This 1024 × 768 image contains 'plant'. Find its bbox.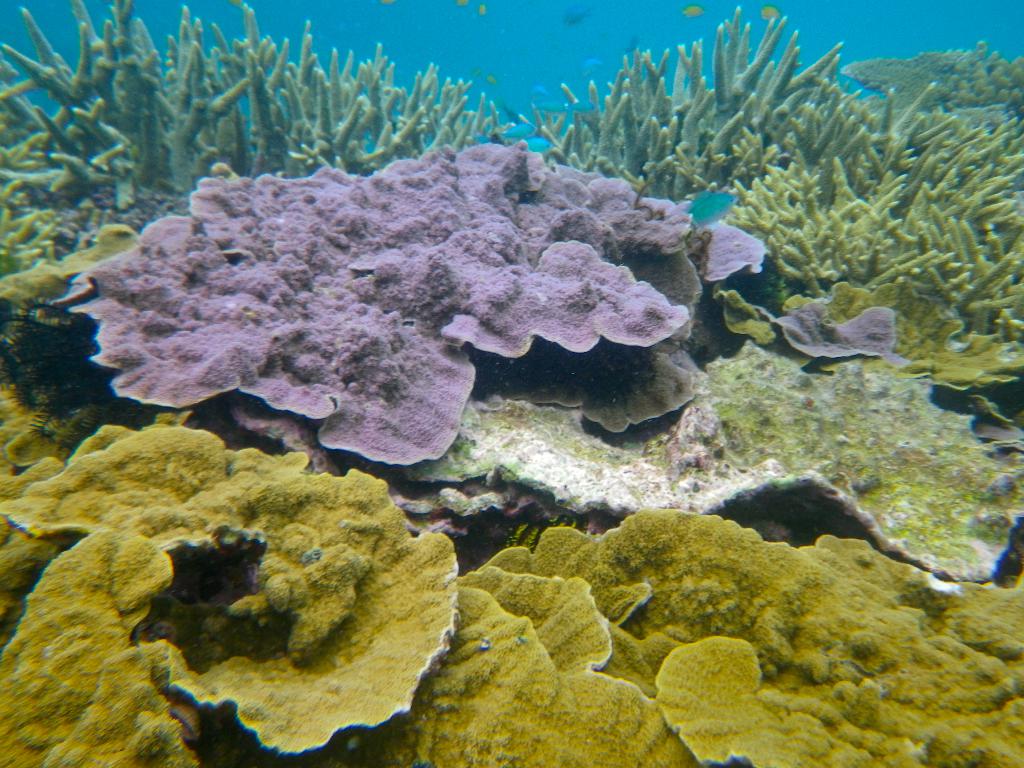
region(49, 150, 715, 463).
